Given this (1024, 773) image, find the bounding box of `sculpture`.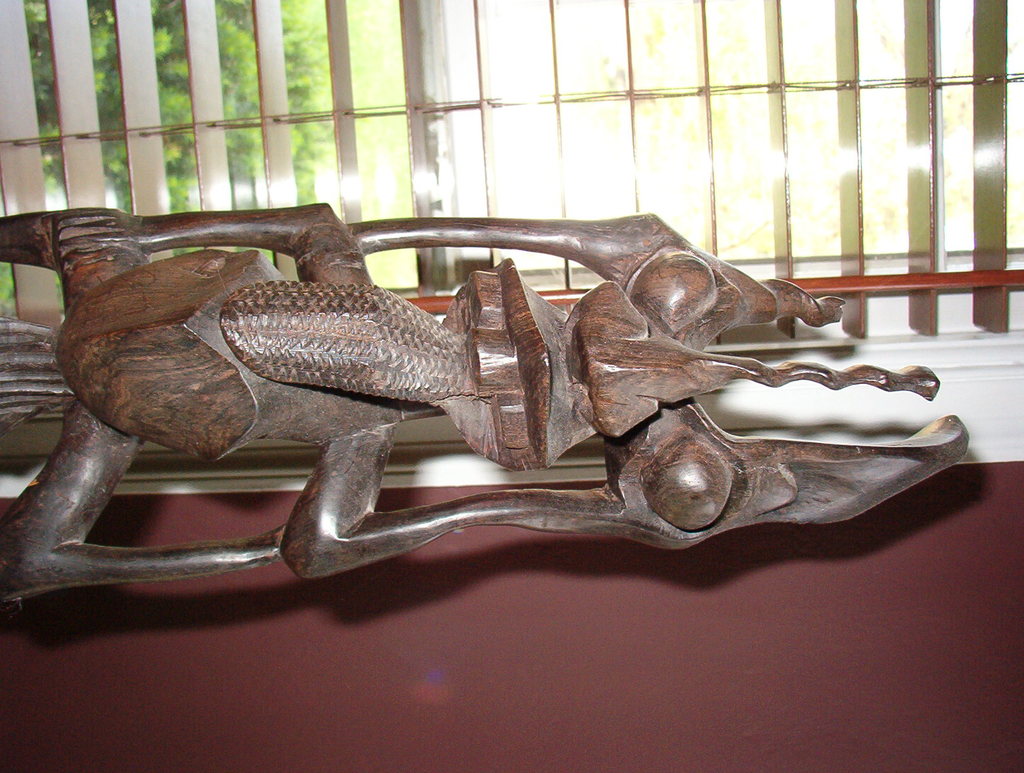
pyautogui.locateOnScreen(113, 215, 934, 570).
